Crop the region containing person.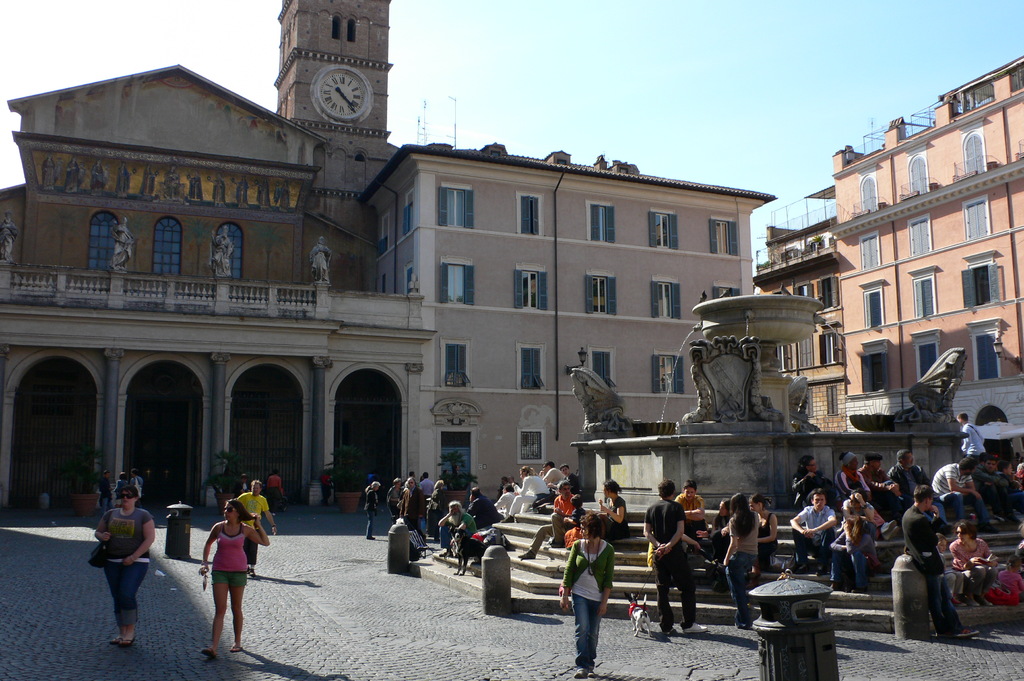
Crop region: 191 486 258 661.
